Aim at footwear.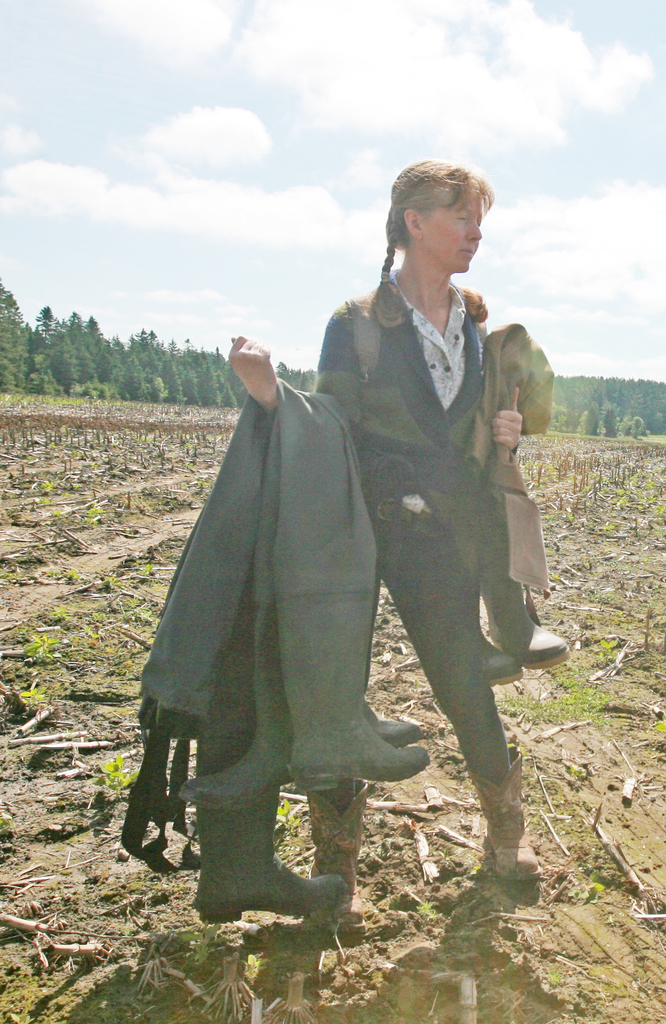
Aimed at (x1=466, y1=749, x2=542, y2=879).
